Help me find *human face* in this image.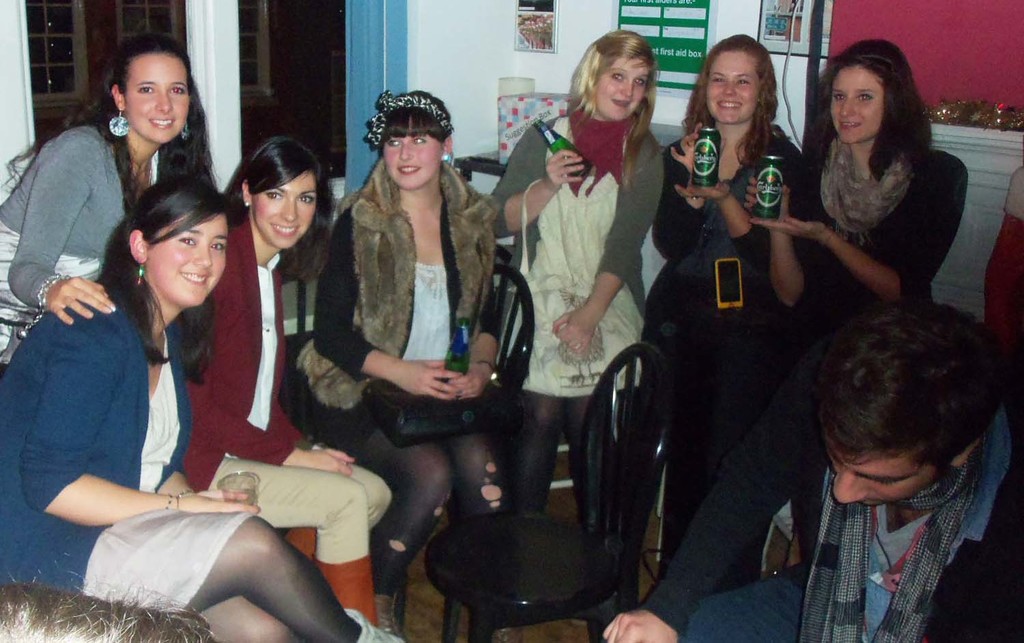
Found it: detection(834, 61, 877, 147).
